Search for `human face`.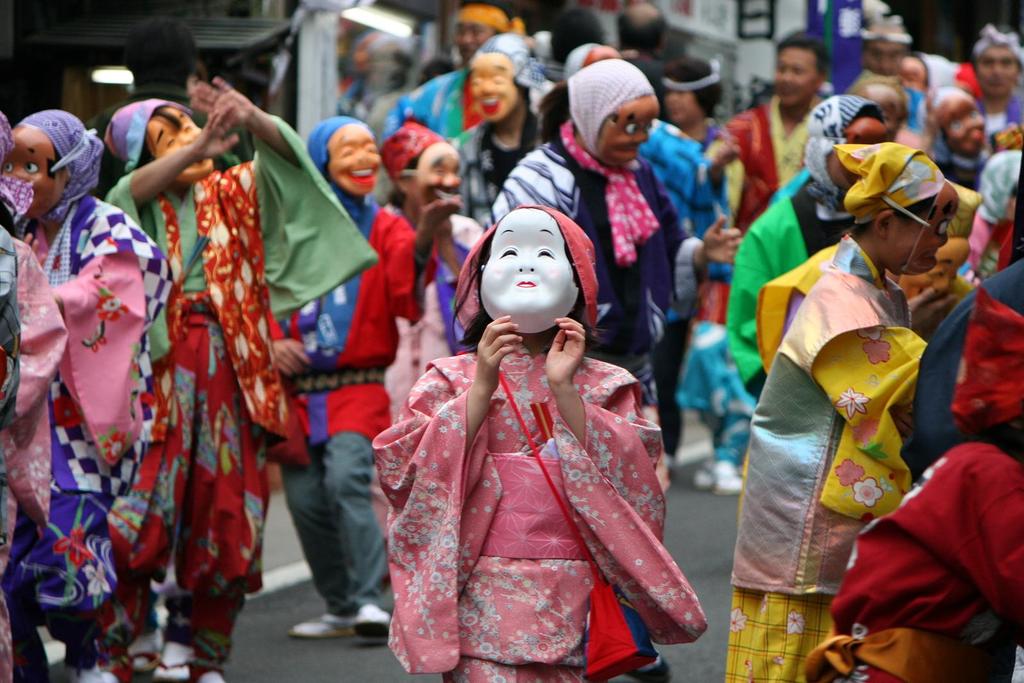
Found at [775, 45, 813, 104].
